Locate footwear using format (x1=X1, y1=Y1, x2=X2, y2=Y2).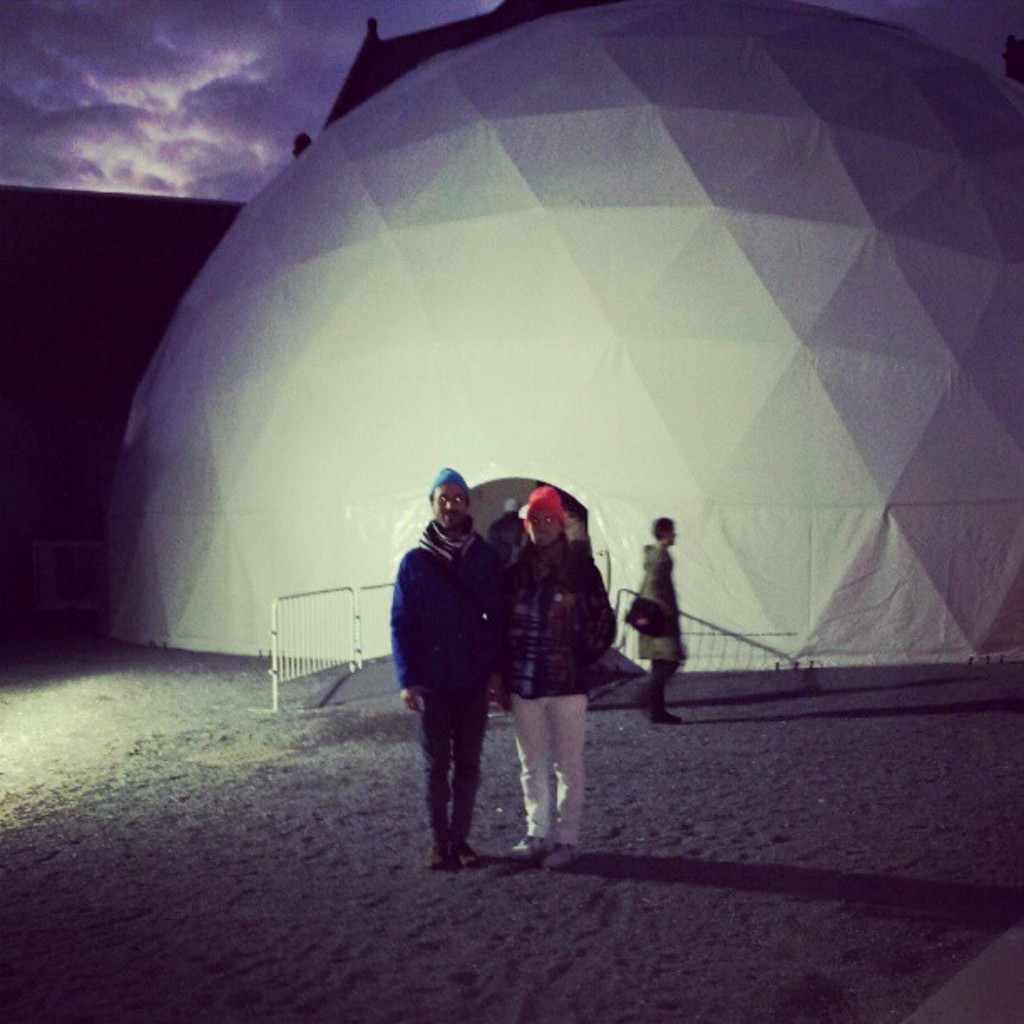
(x1=648, y1=701, x2=684, y2=723).
